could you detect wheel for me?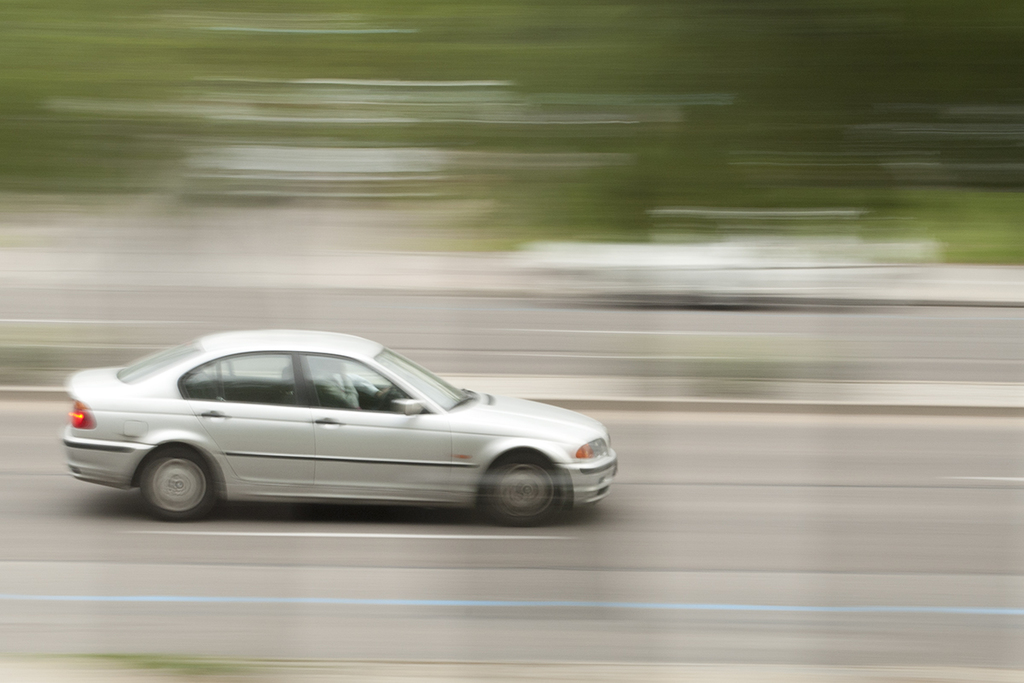
Detection result: <region>145, 441, 220, 529</region>.
